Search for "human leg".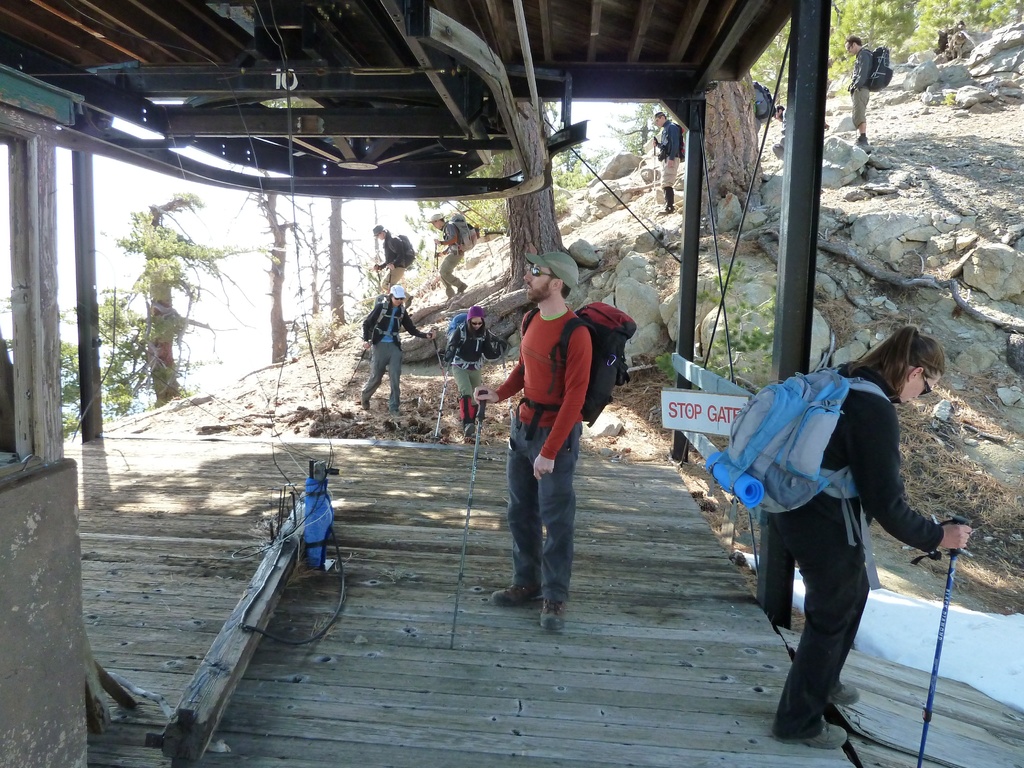
Found at detection(832, 503, 870, 708).
